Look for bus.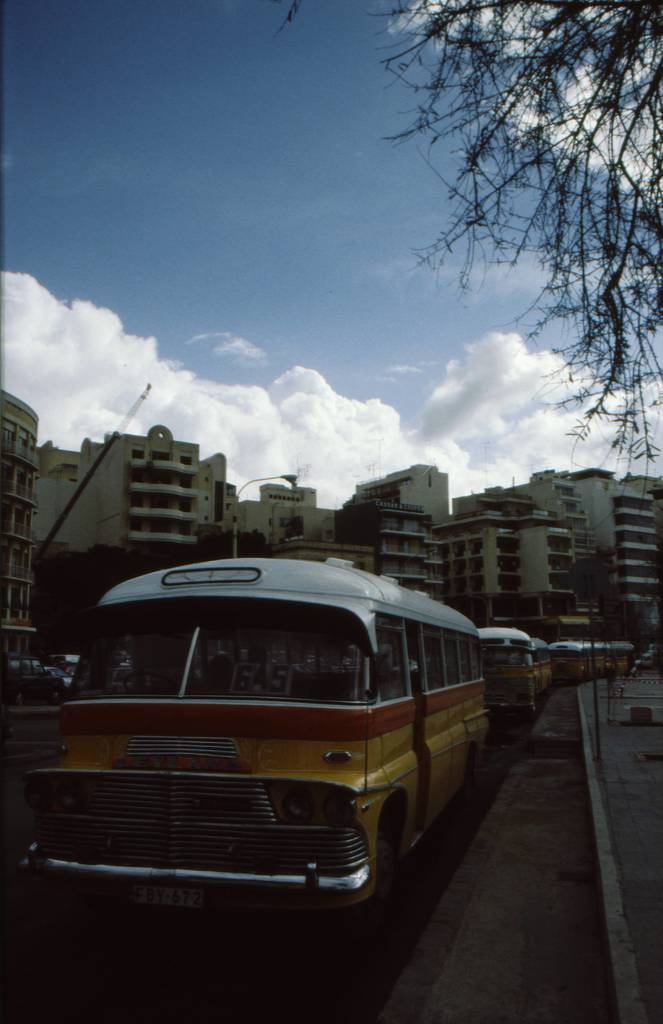
Found: x1=557, y1=639, x2=635, y2=685.
